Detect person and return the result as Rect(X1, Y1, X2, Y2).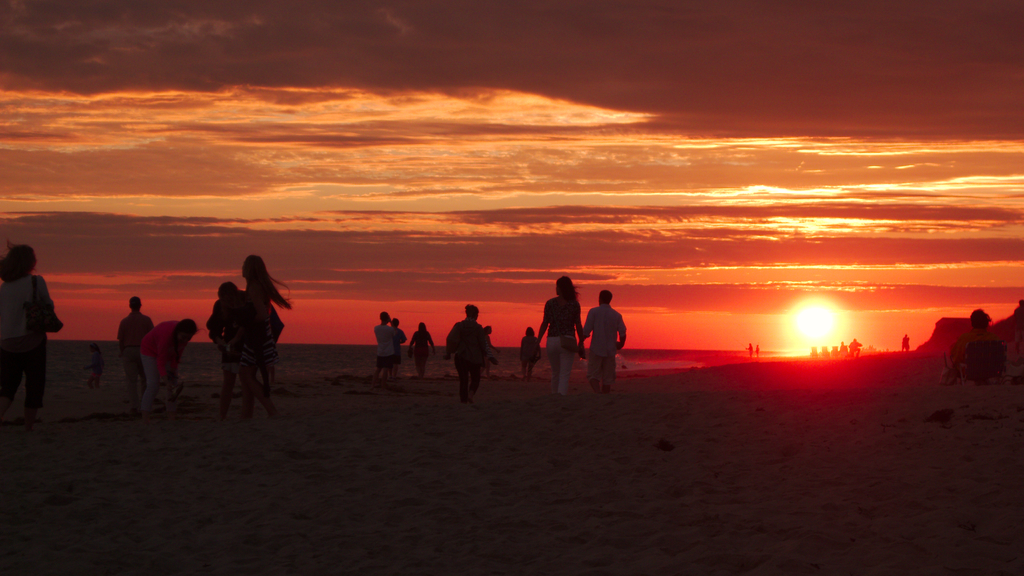
Rect(949, 308, 1002, 388).
